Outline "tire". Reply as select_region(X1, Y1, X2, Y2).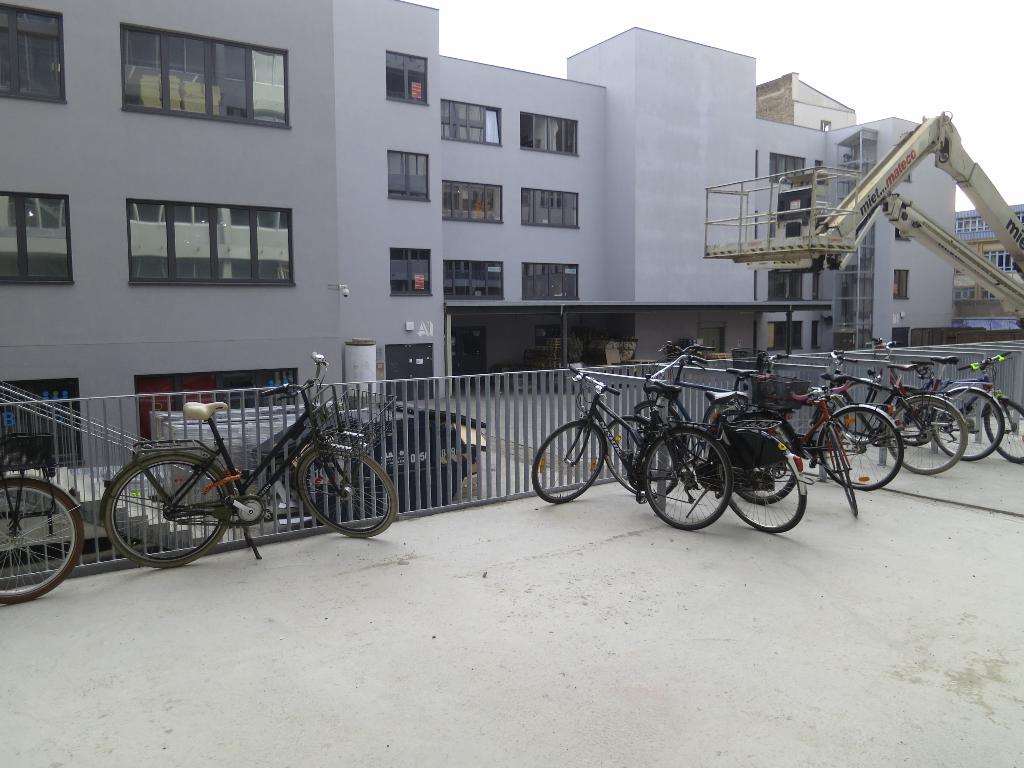
select_region(717, 434, 806, 537).
